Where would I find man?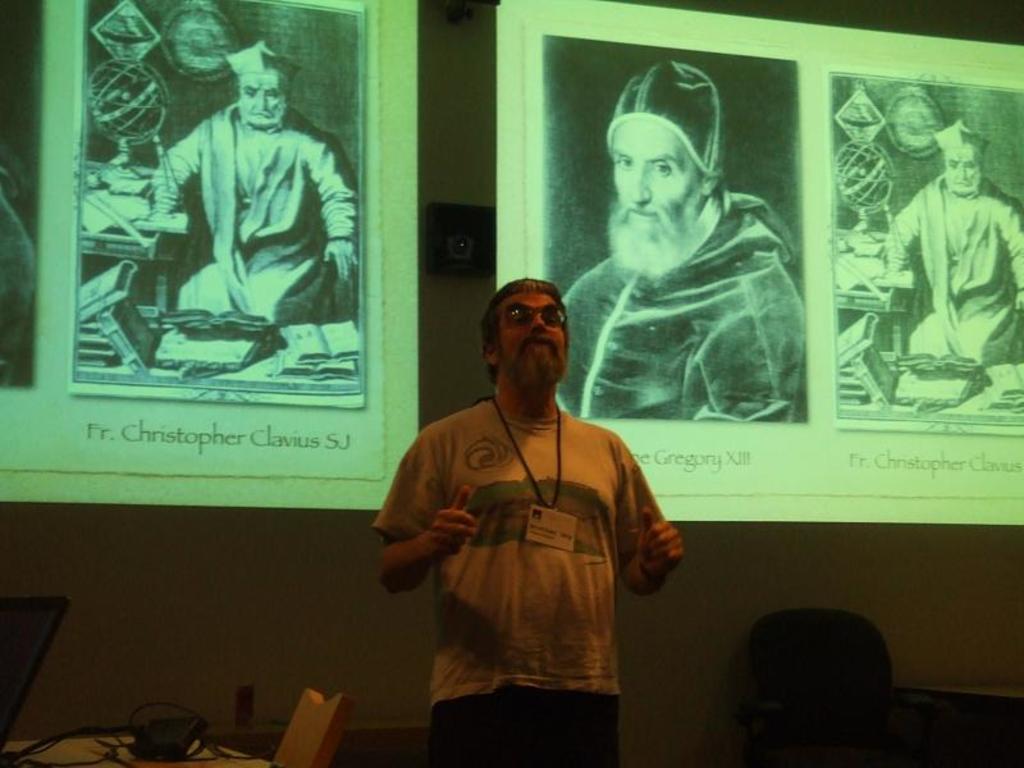
At <bbox>886, 119, 1023, 365</bbox>.
